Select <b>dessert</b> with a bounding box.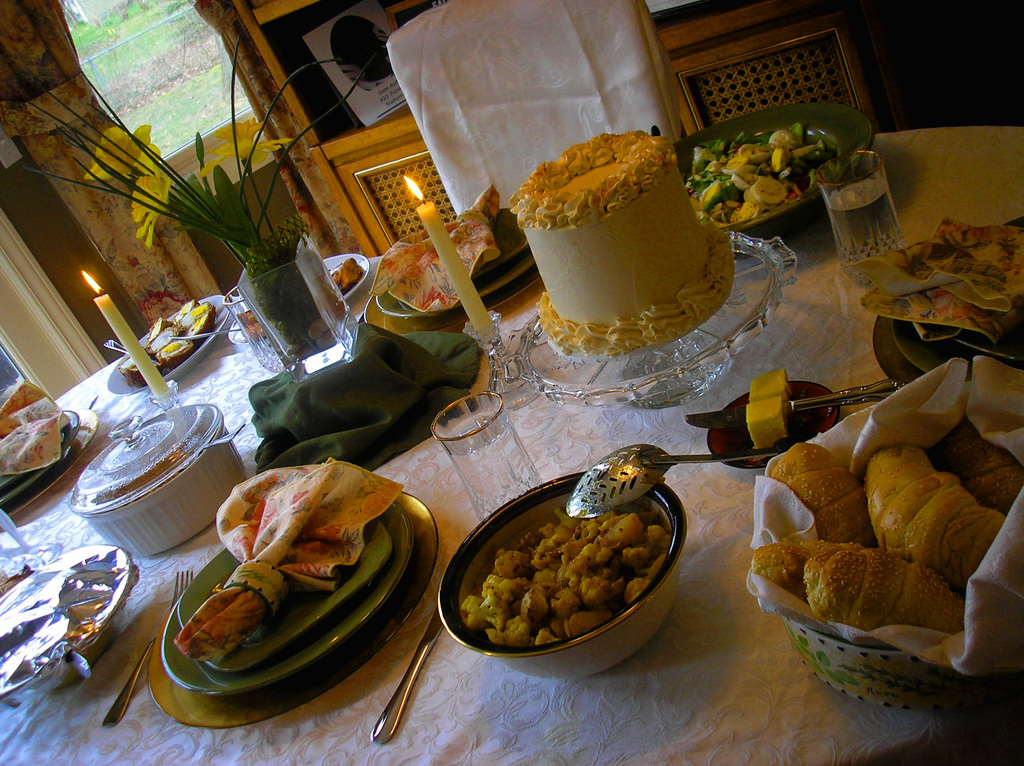
region(2, 413, 59, 472).
